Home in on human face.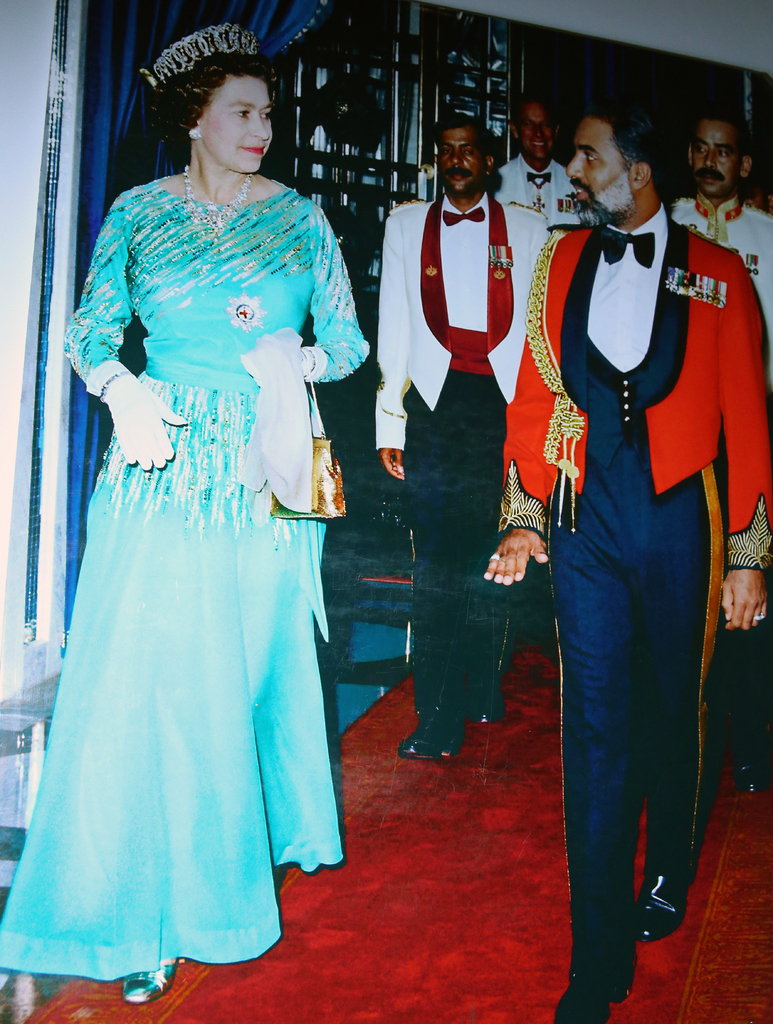
Homed in at 692/125/739/198.
